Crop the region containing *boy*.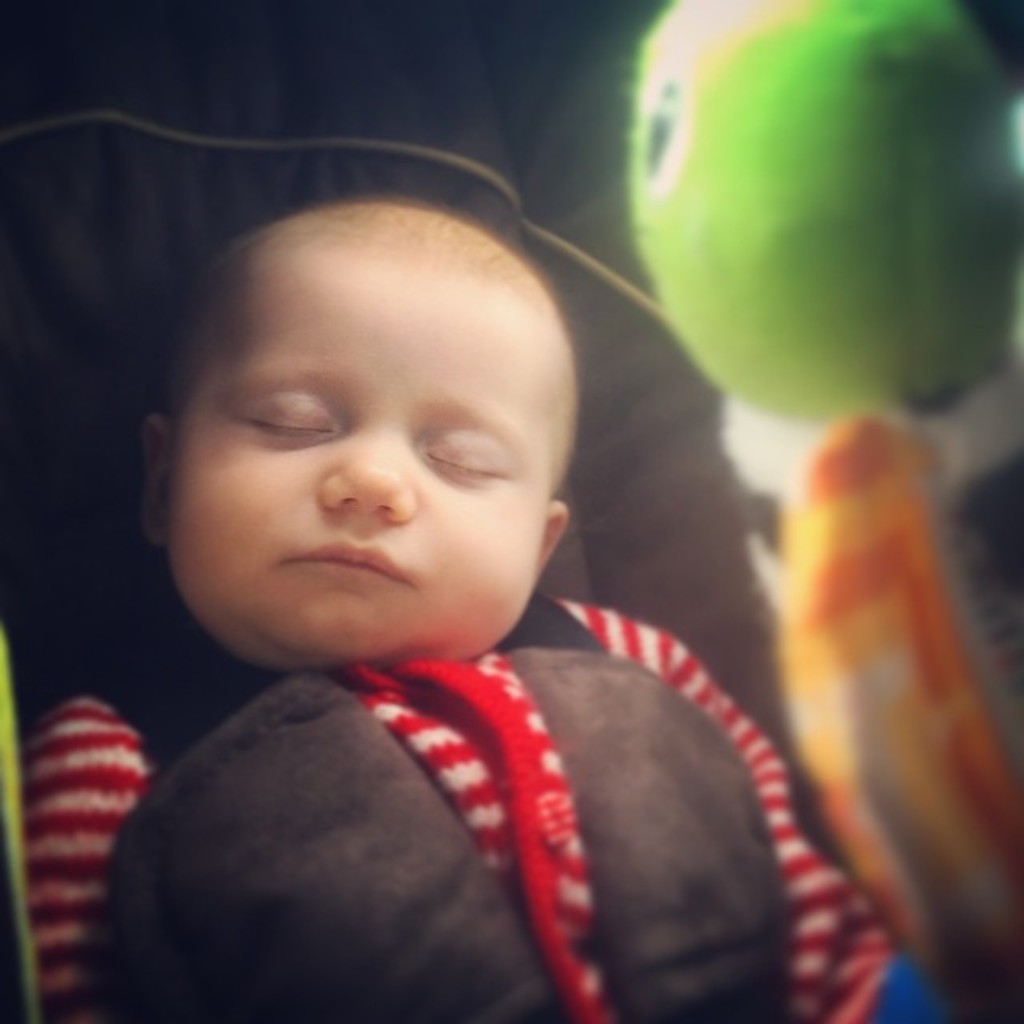
Crop region: locate(0, 195, 950, 1022).
